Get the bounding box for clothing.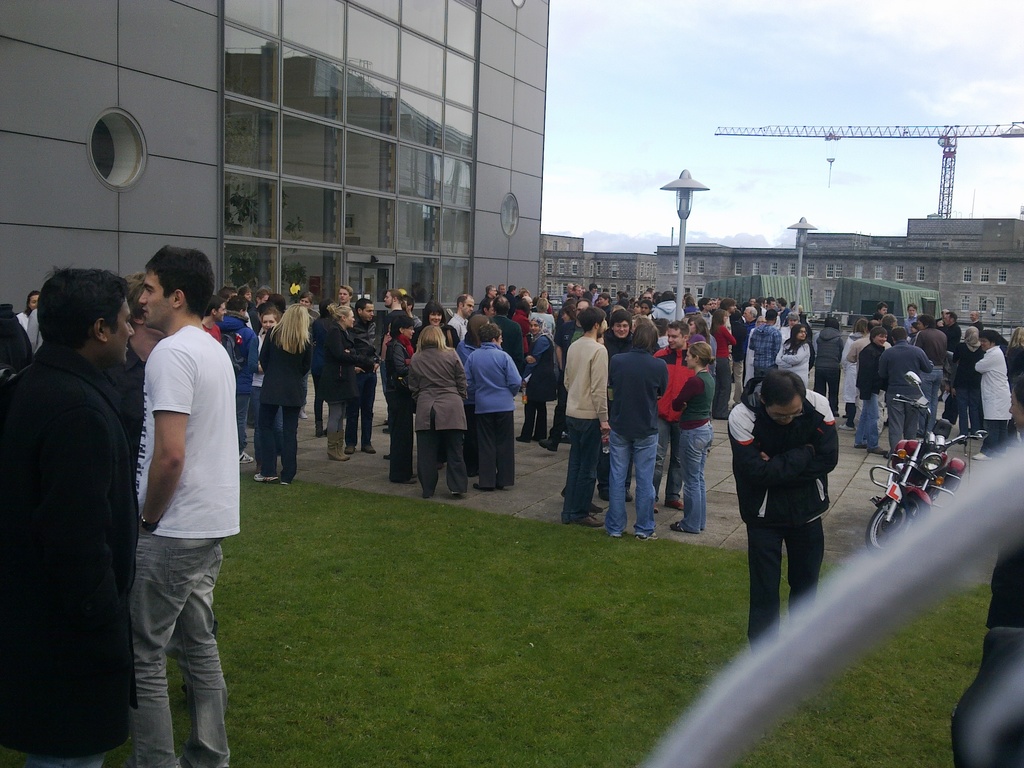
x1=712 y1=324 x2=736 y2=419.
